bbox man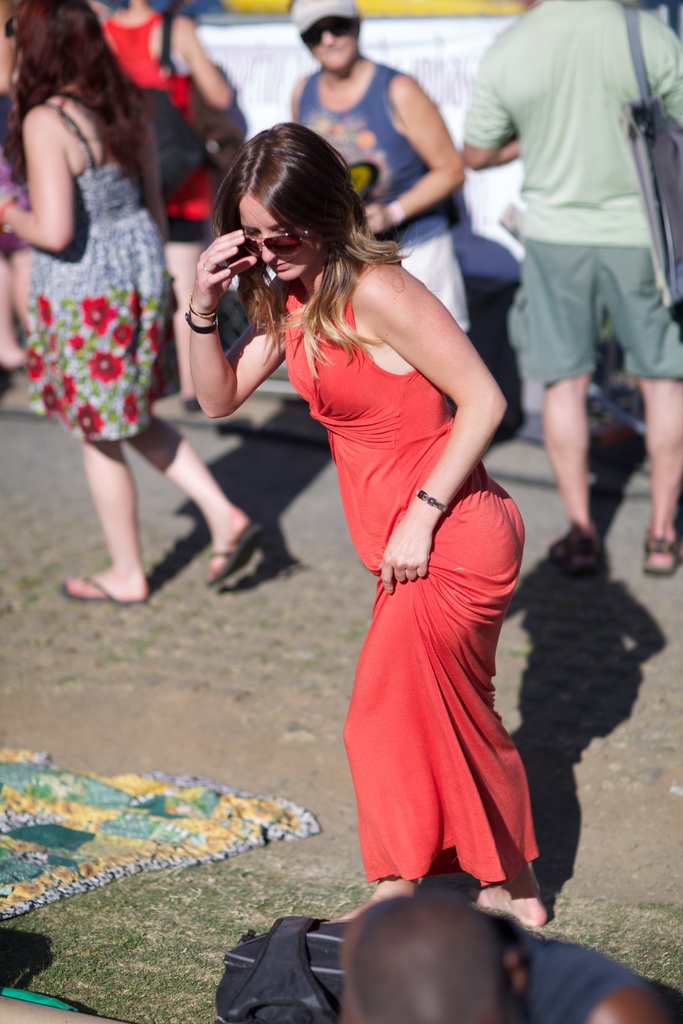
461 0 682 570
